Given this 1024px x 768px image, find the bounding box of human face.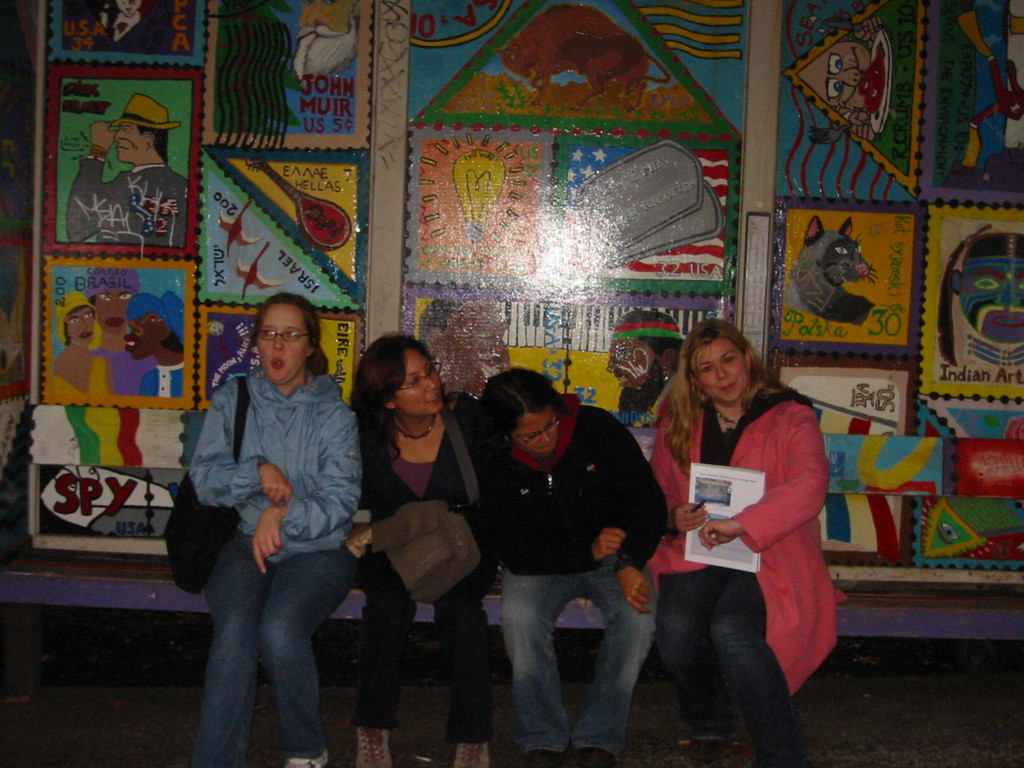
<bbox>117, 0, 133, 16</bbox>.
